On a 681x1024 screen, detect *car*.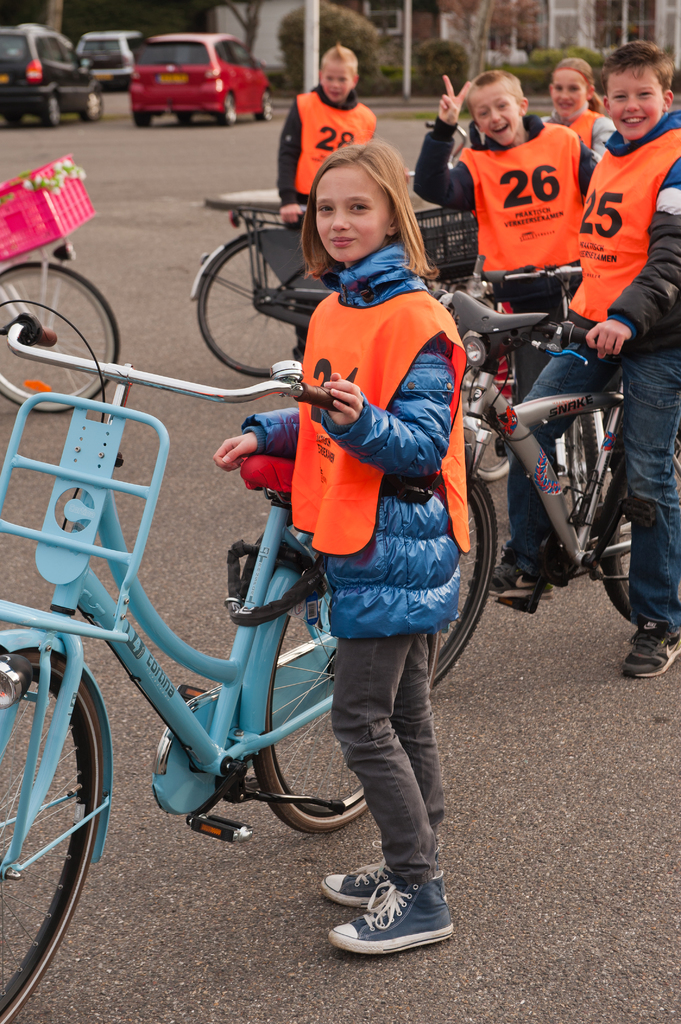
bbox=(74, 30, 133, 84).
